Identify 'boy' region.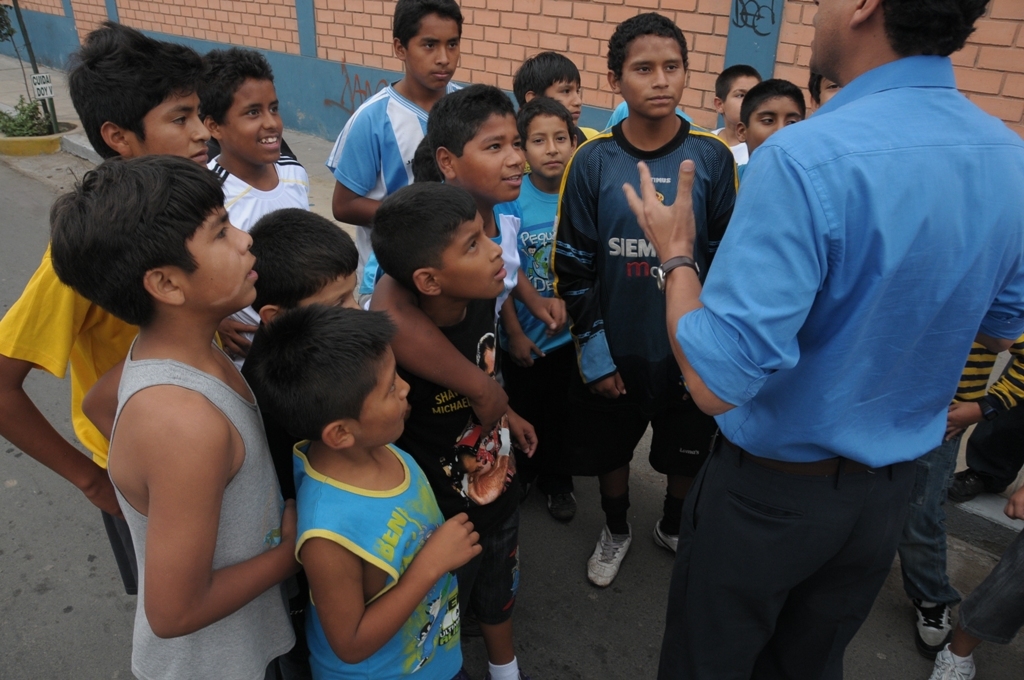
Region: 0, 13, 230, 598.
